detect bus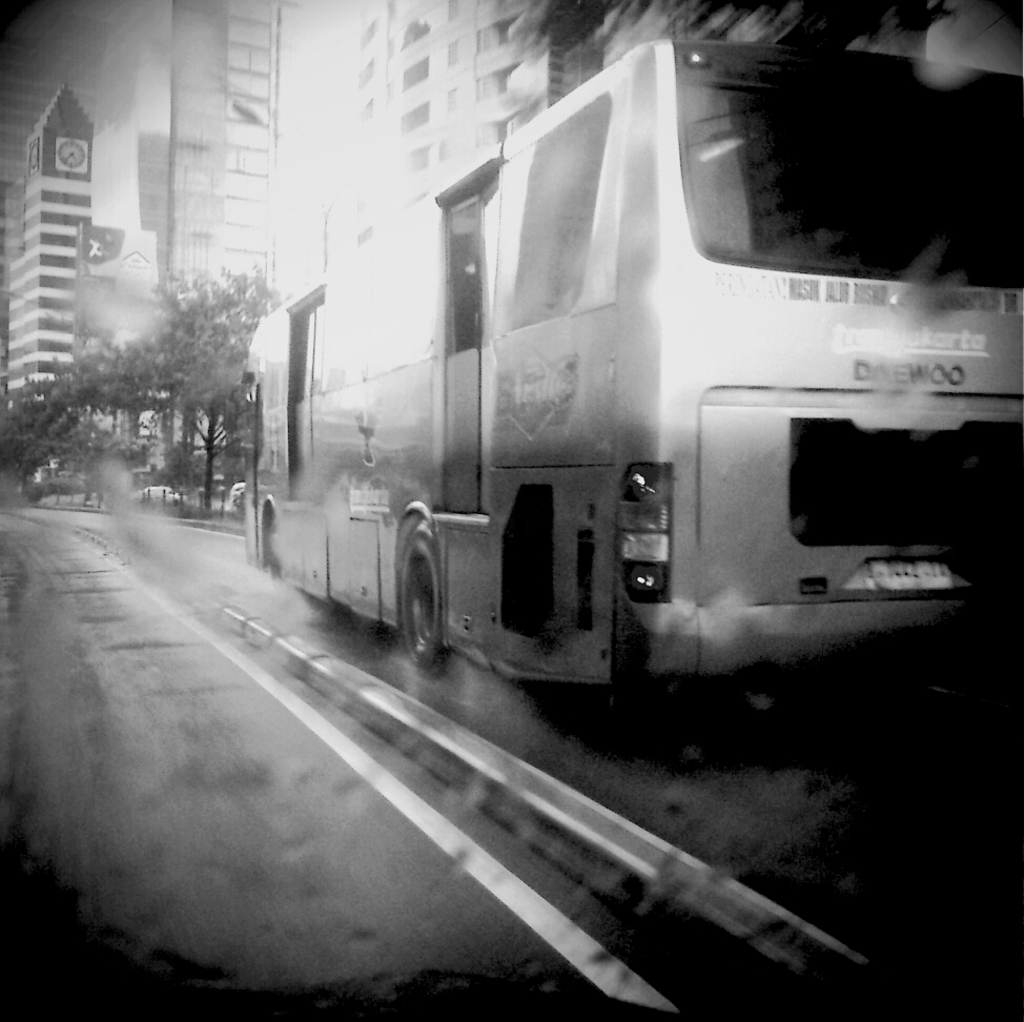
region(231, 28, 1023, 673)
